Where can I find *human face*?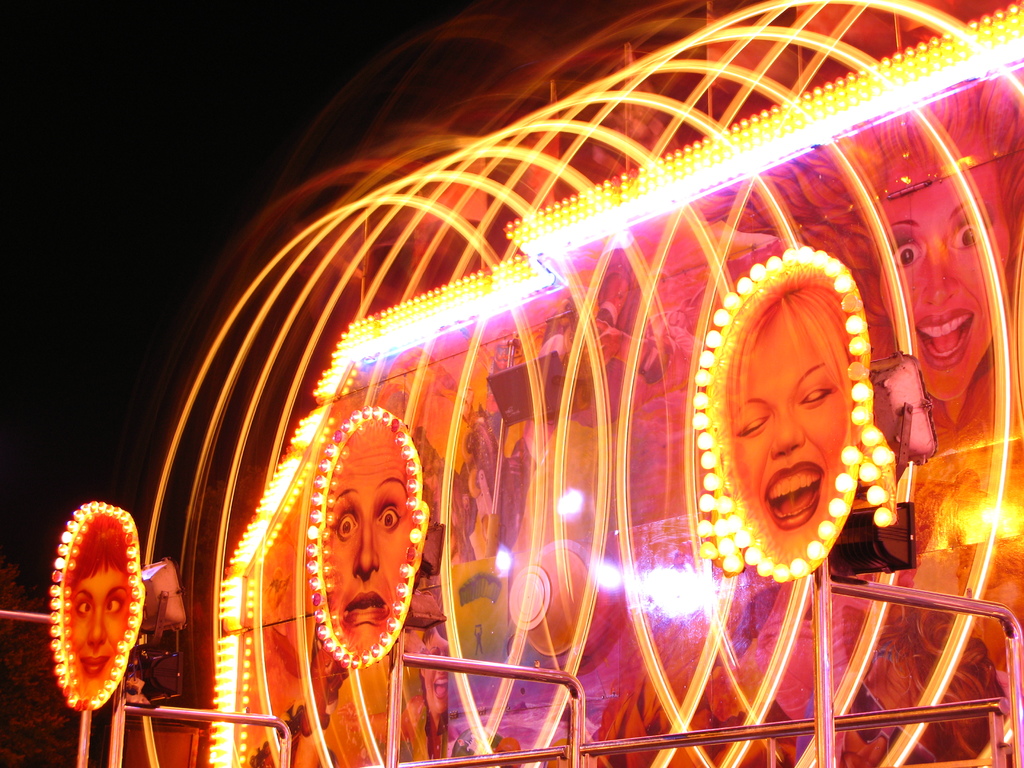
You can find it at 322/417/420/655.
